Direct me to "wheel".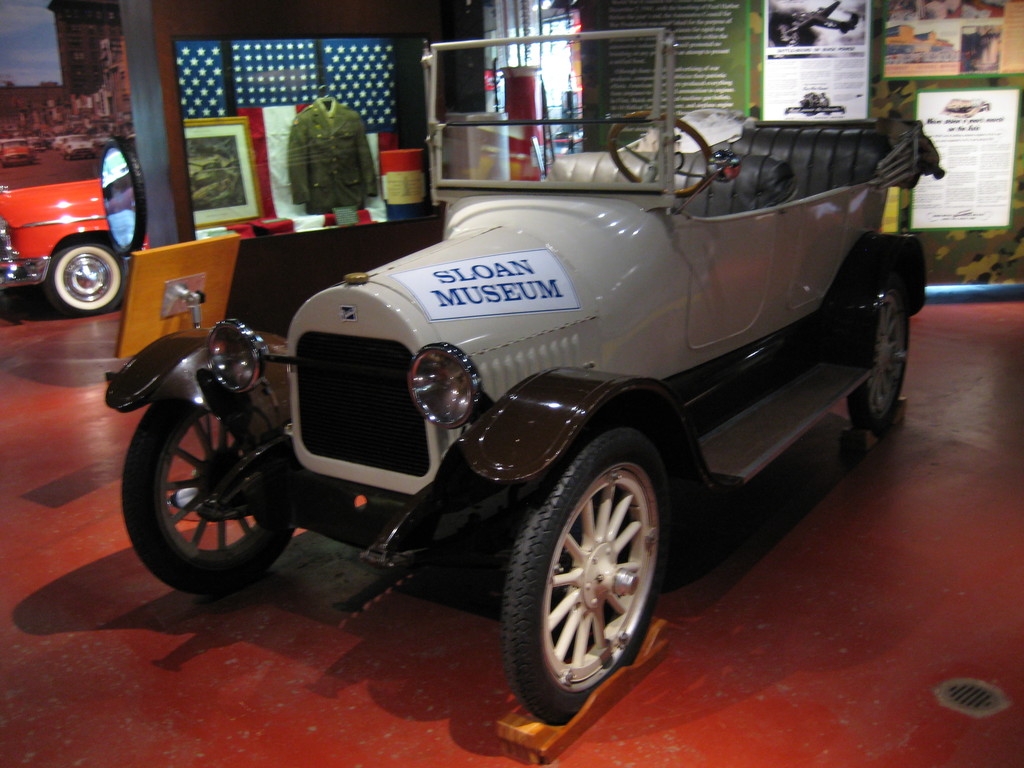
Direction: box=[844, 278, 911, 428].
